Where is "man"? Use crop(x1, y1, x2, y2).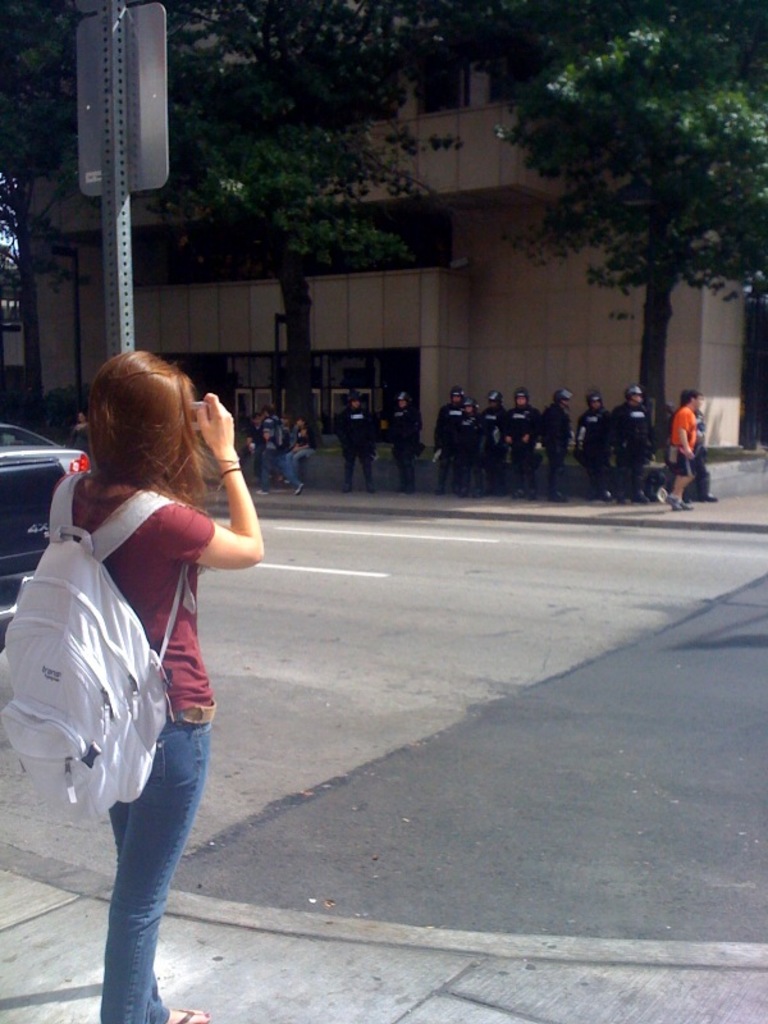
crop(332, 390, 379, 494).
